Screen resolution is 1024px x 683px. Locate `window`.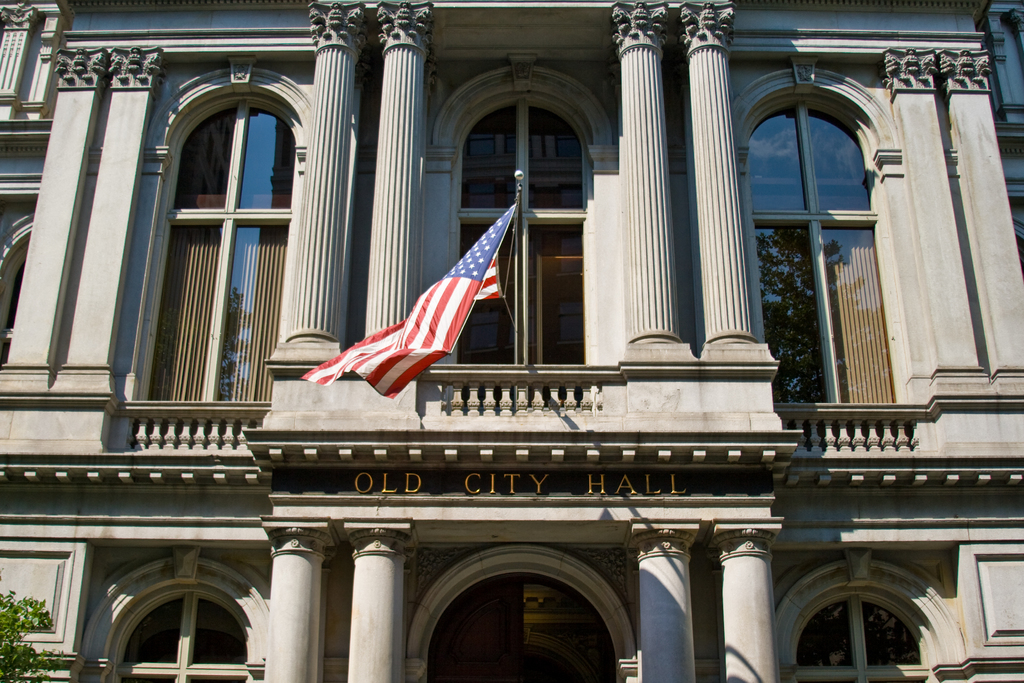
766,555,965,682.
